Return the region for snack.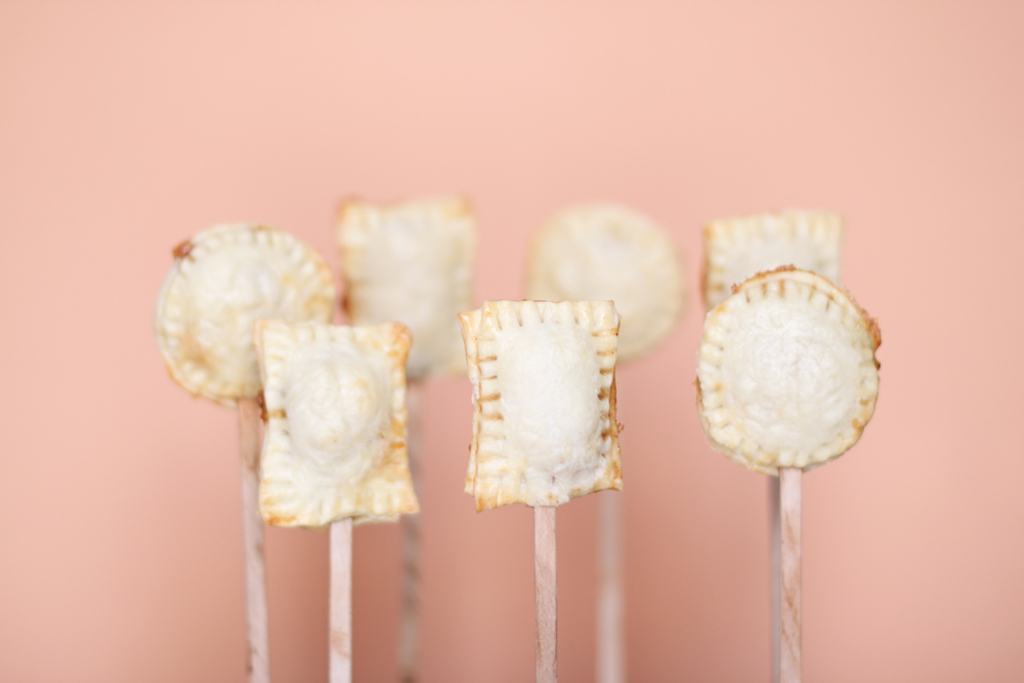
253:310:415:540.
